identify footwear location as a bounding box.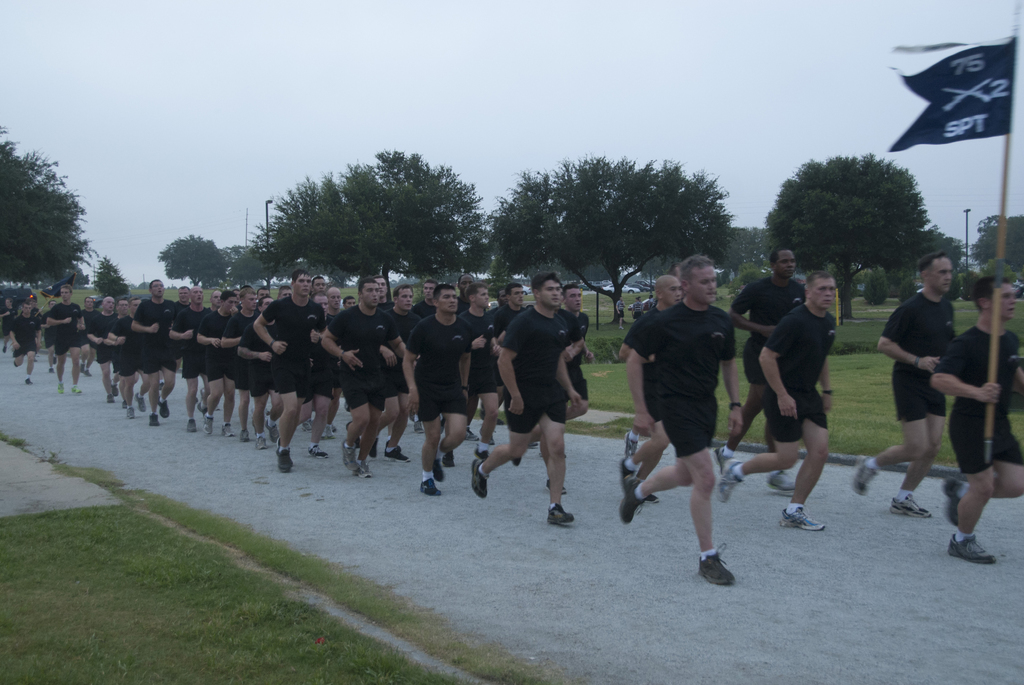
Rect(222, 421, 237, 438).
